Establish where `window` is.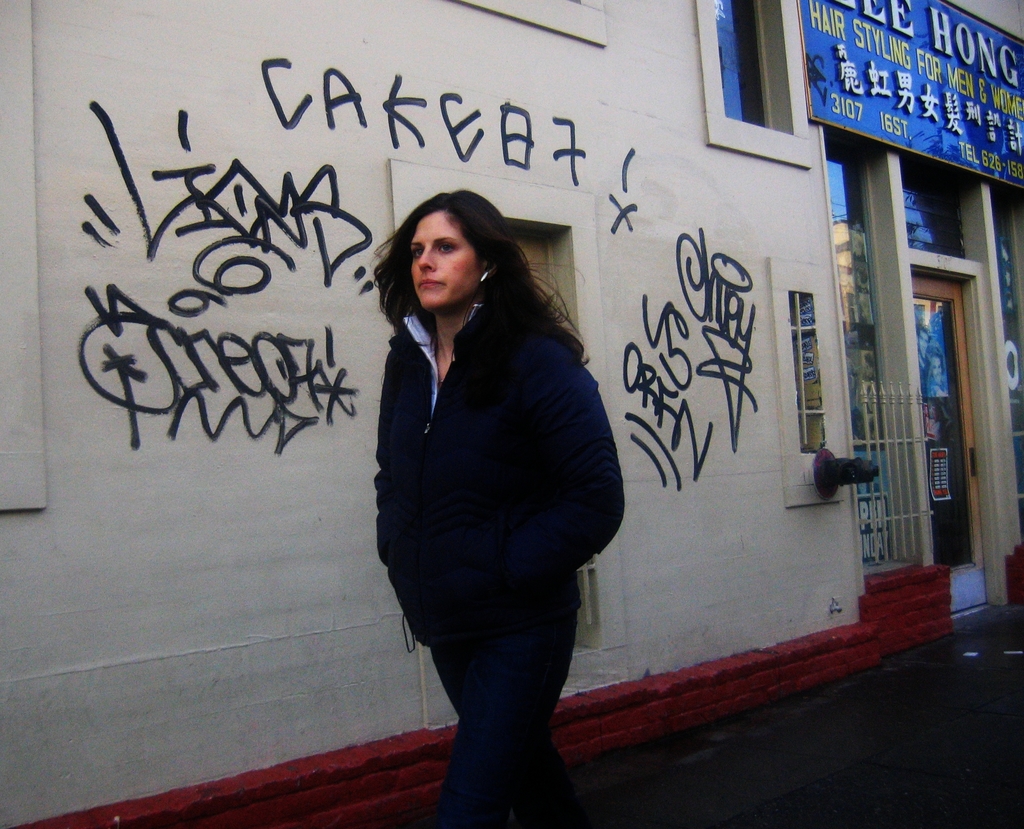
Established at (704, 21, 805, 124).
